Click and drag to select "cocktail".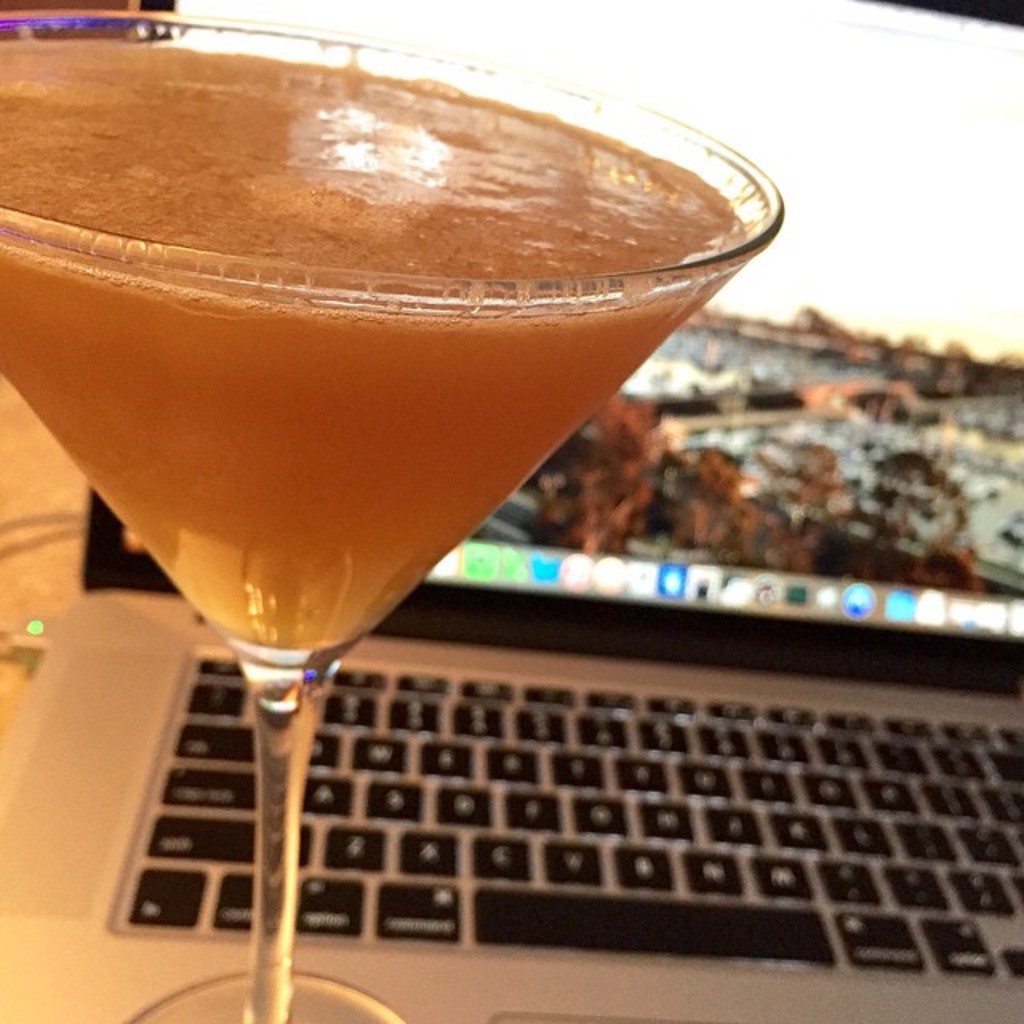
Selection: bbox(0, 6, 782, 1022).
